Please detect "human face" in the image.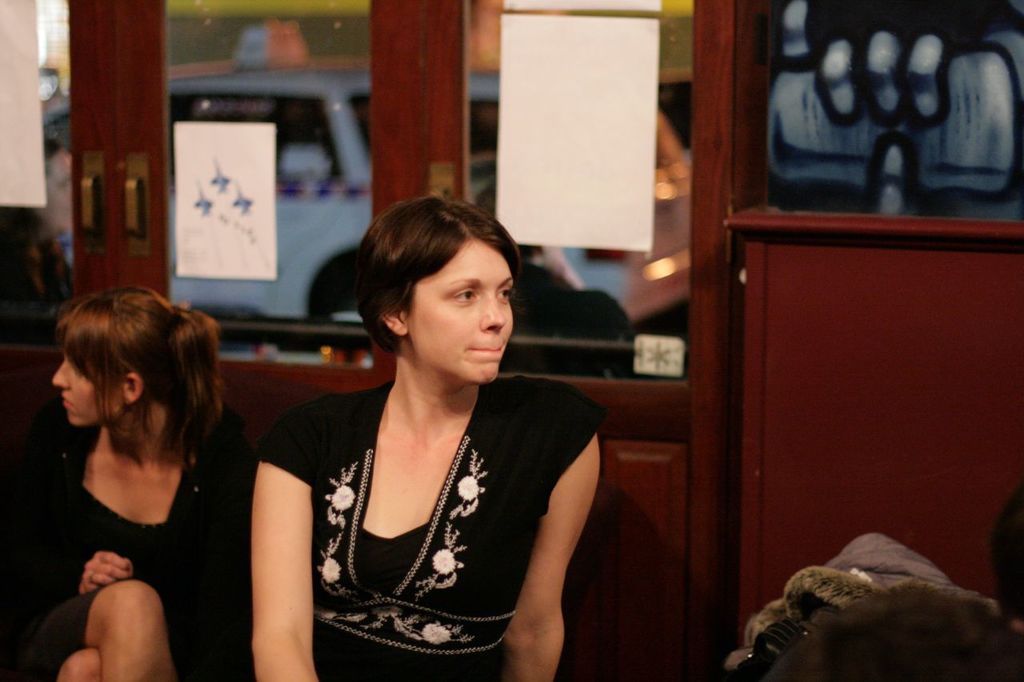
[left=48, top=346, right=131, bottom=428].
